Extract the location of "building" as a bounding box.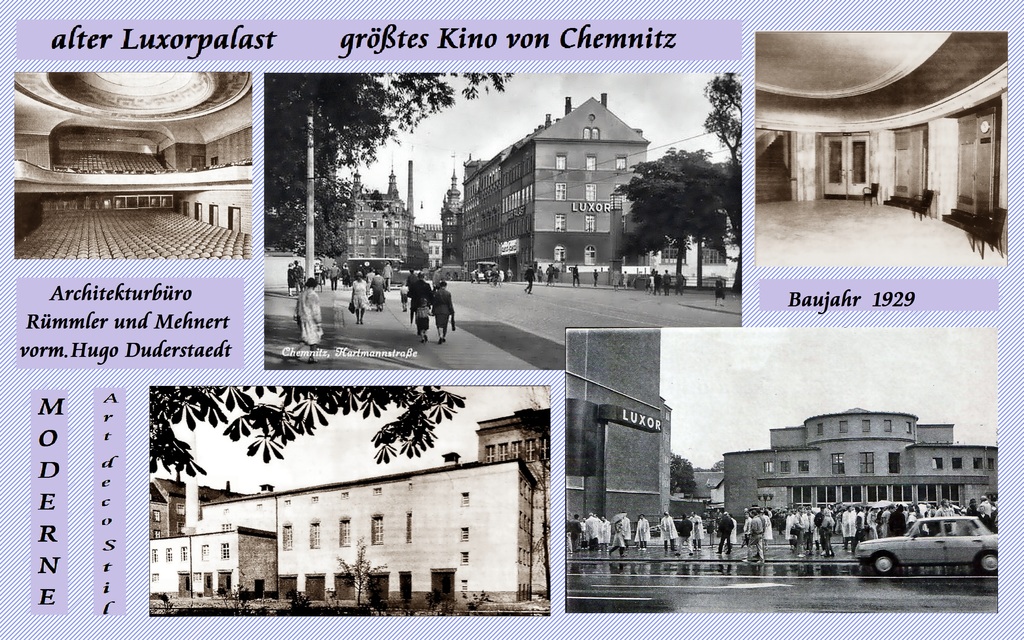
detection(757, 28, 1009, 270).
